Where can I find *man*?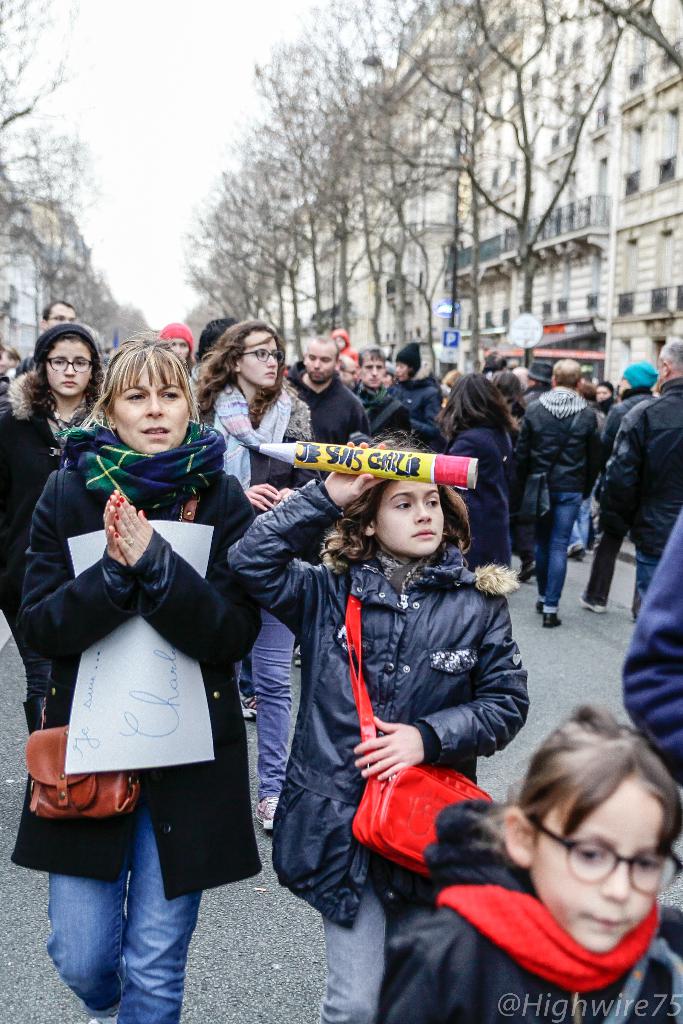
You can find it at {"left": 339, "top": 349, "right": 420, "bottom": 454}.
